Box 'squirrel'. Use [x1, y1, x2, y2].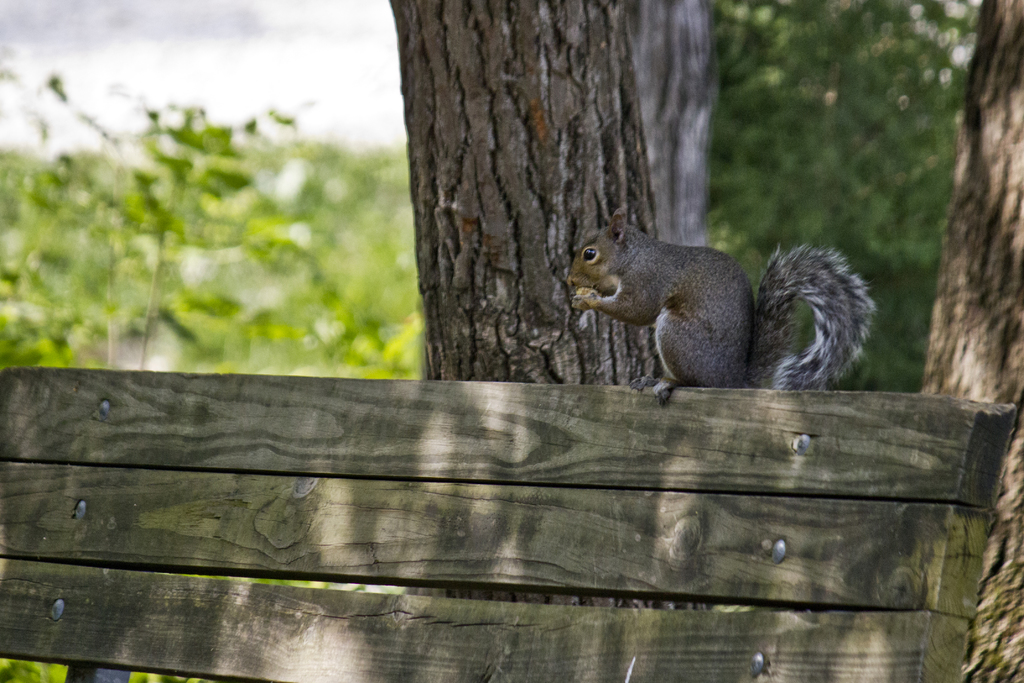
[564, 205, 877, 402].
